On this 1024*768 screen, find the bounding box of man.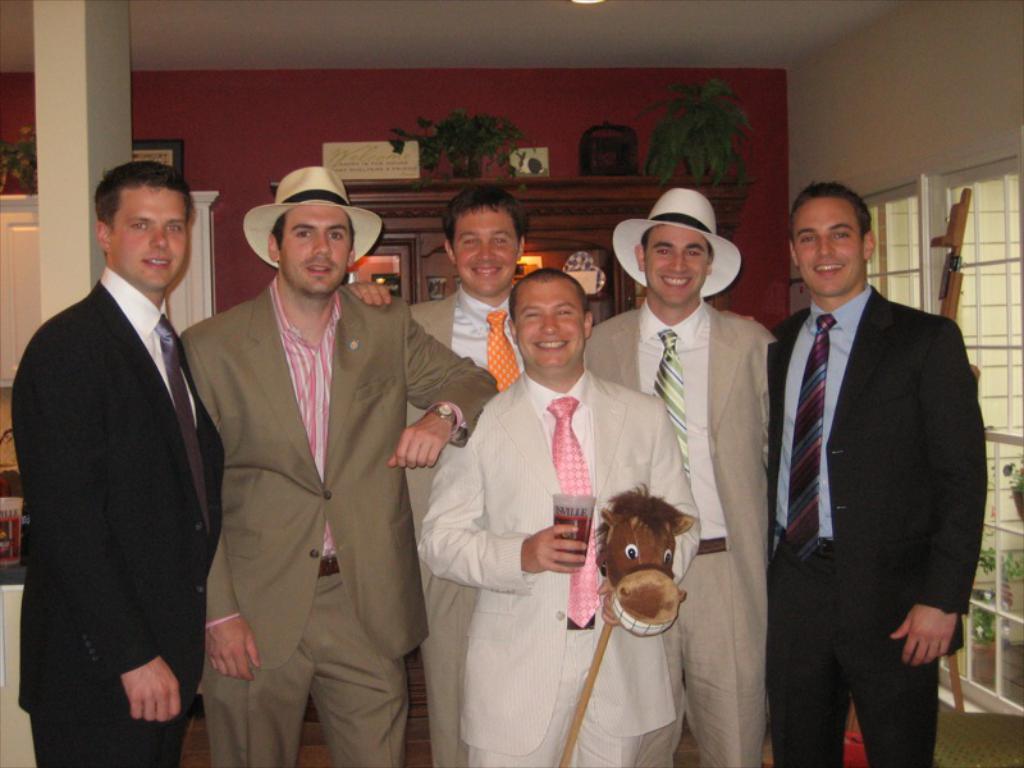
Bounding box: crop(722, 182, 984, 767).
